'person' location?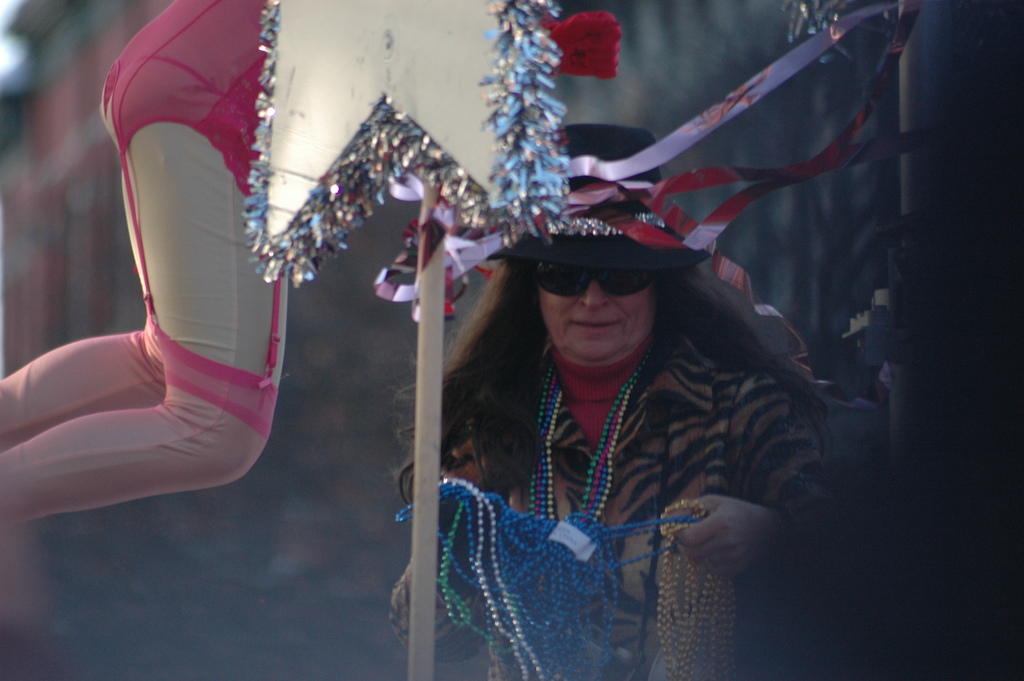
select_region(0, 0, 626, 528)
